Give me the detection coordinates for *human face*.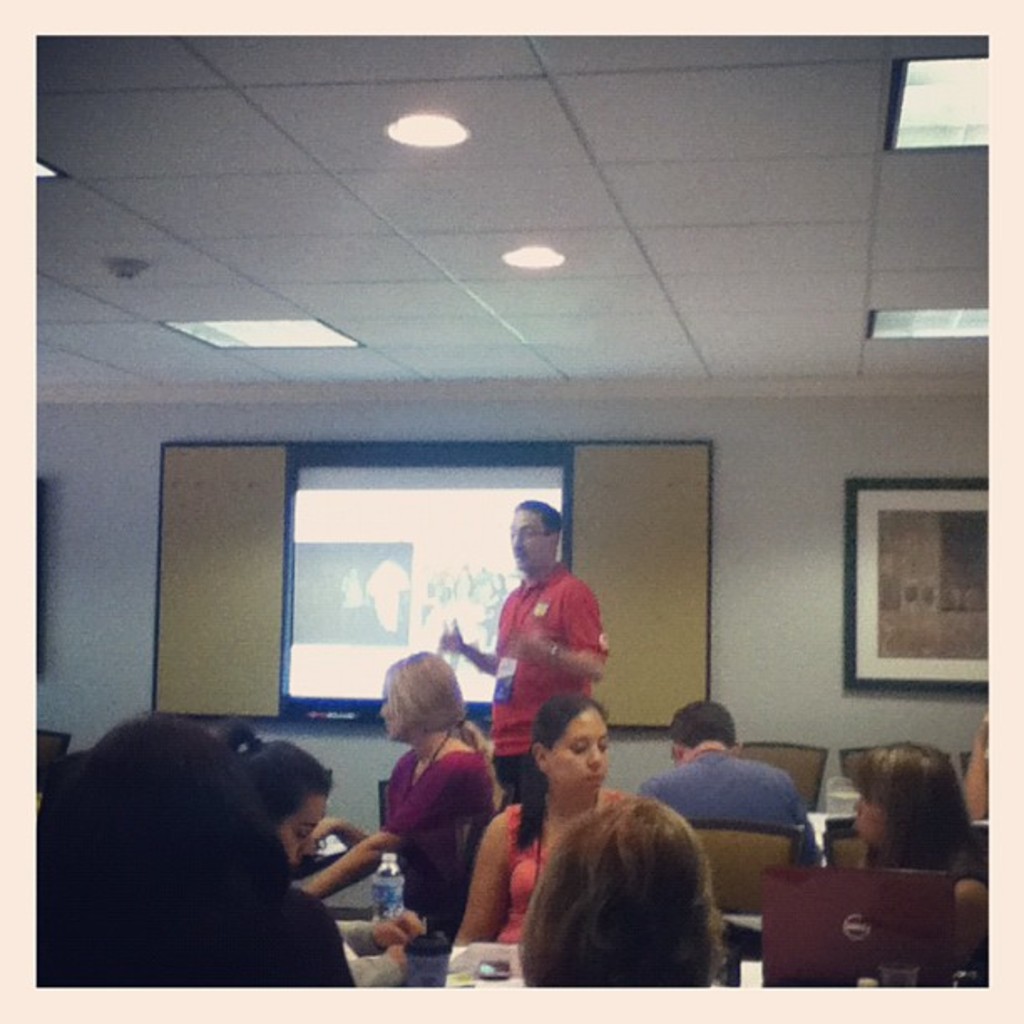
(512, 497, 544, 569).
